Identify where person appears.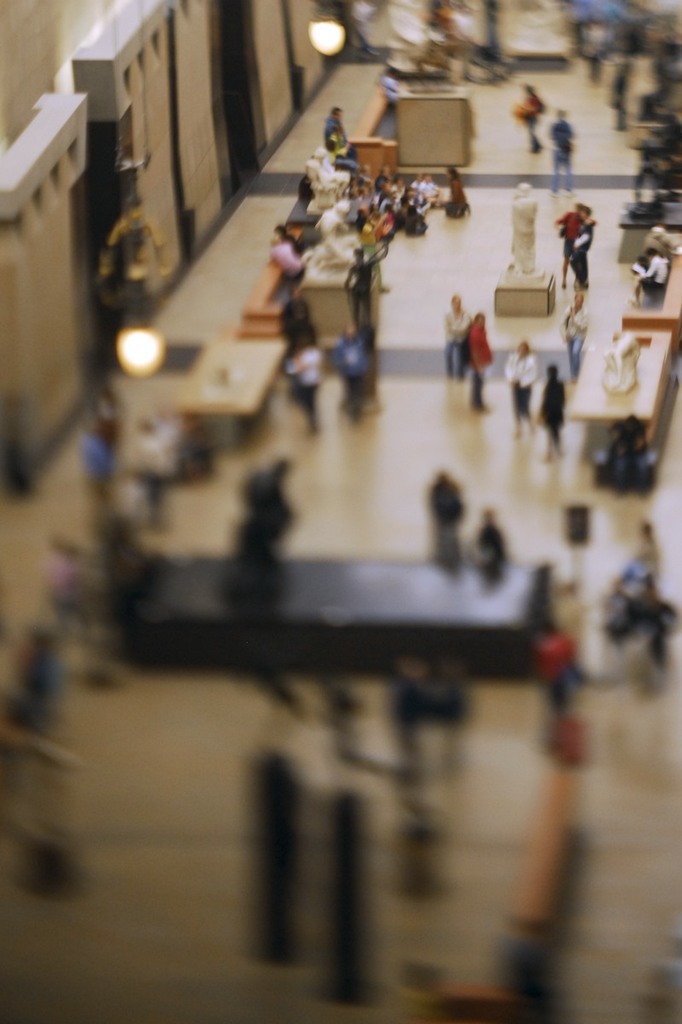
Appears at region(632, 244, 675, 307).
